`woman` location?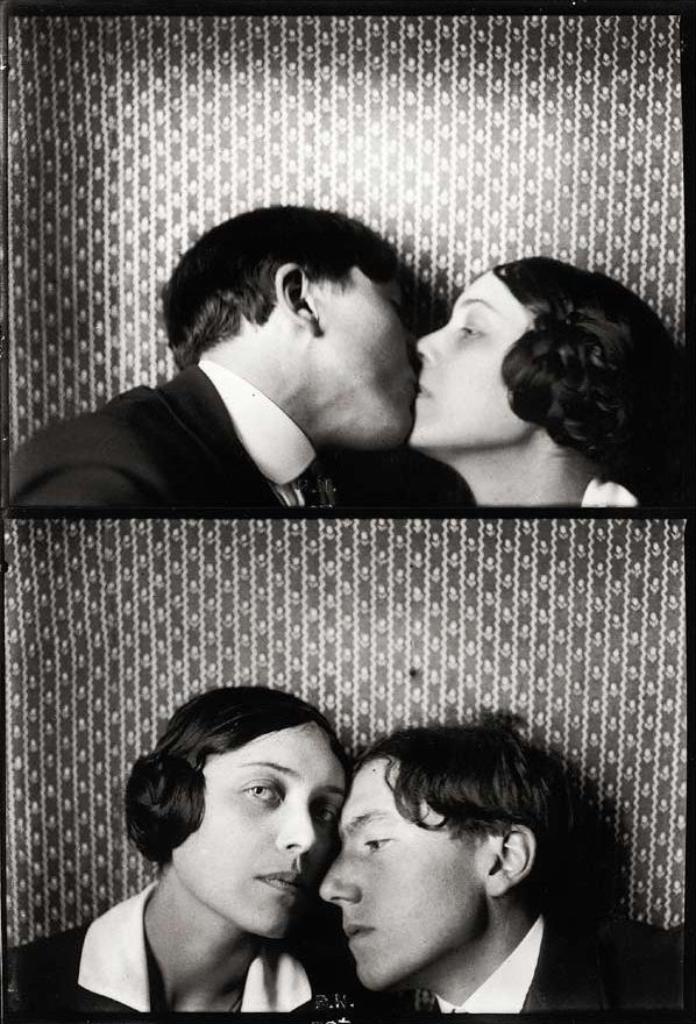
<region>51, 689, 390, 1023</region>
